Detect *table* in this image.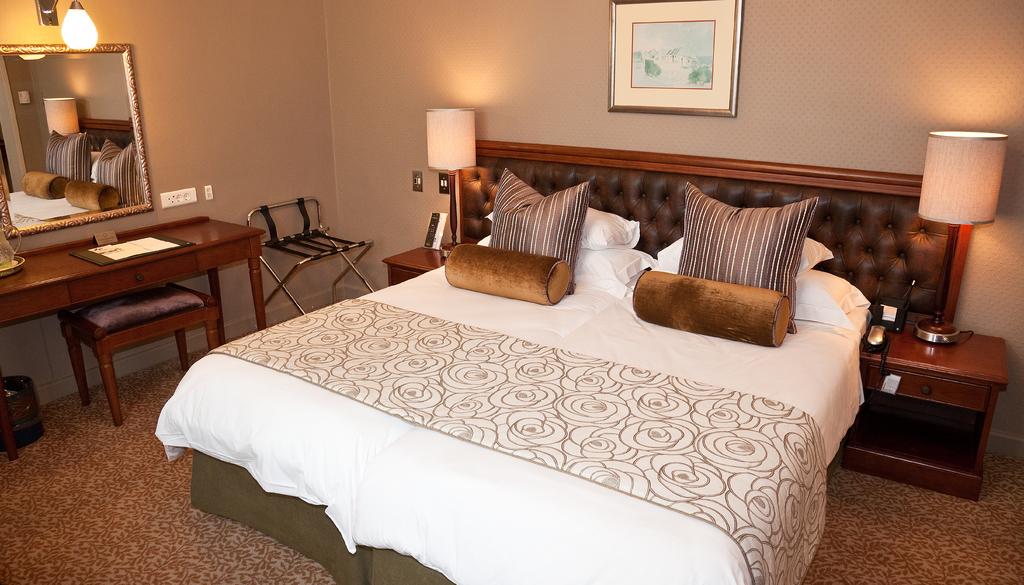
Detection: x1=859 y1=332 x2=1006 y2=501.
